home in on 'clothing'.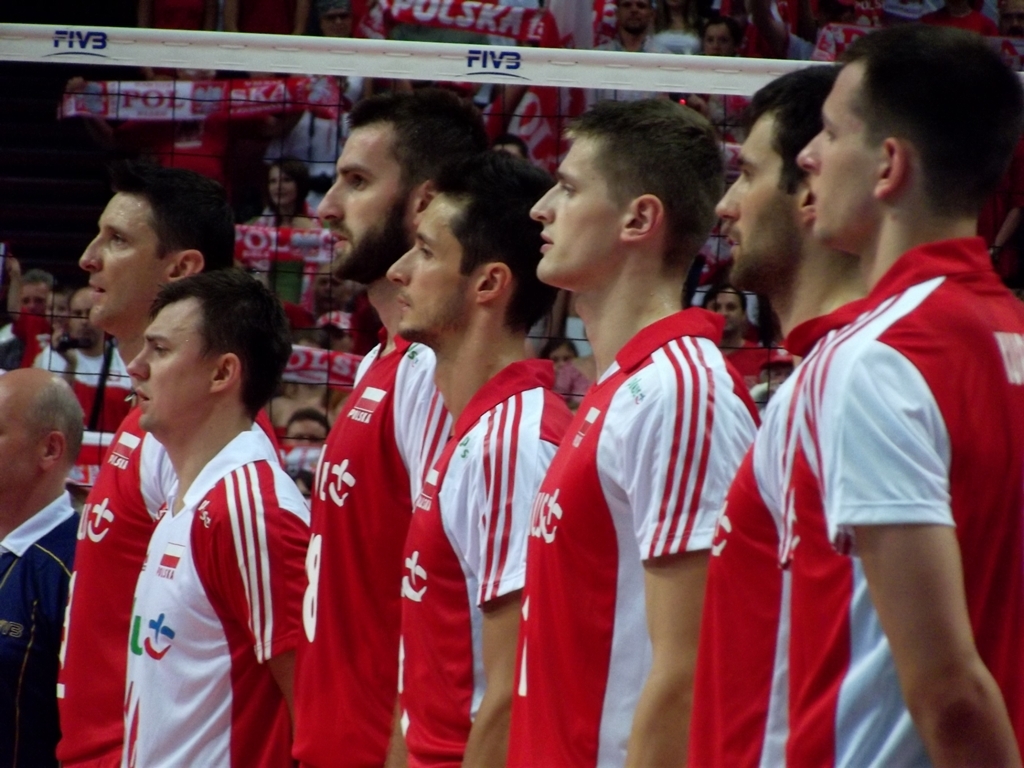
Homed in at x1=397, y1=358, x2=573, y2=767.
